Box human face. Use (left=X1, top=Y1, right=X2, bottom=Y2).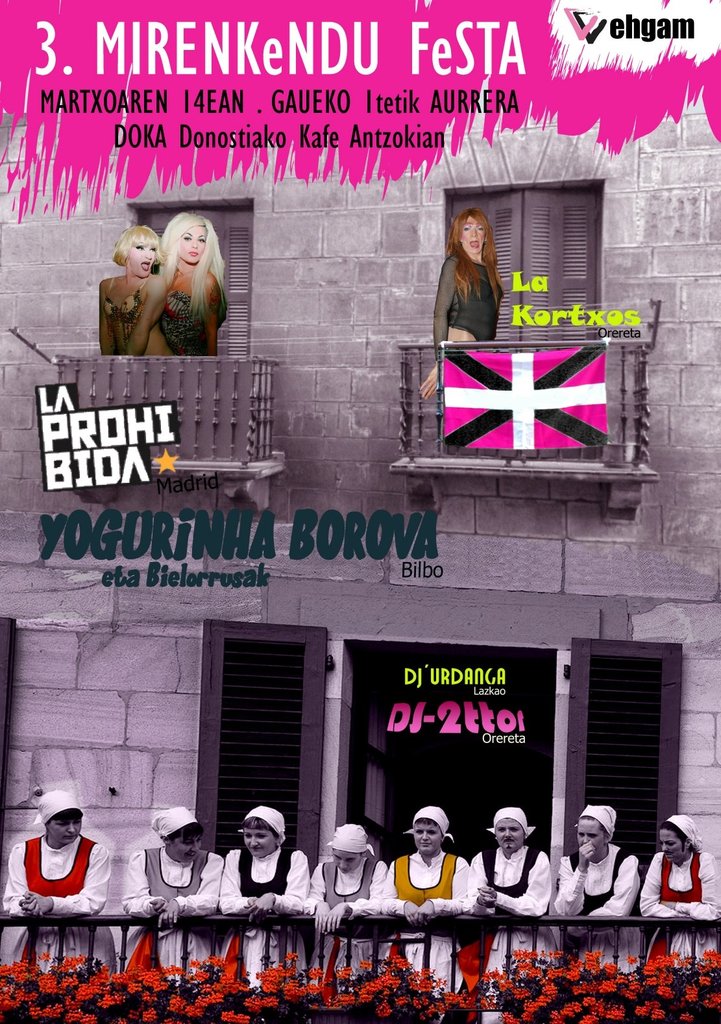
(left=413, top=822, right=443, bottom=855).
